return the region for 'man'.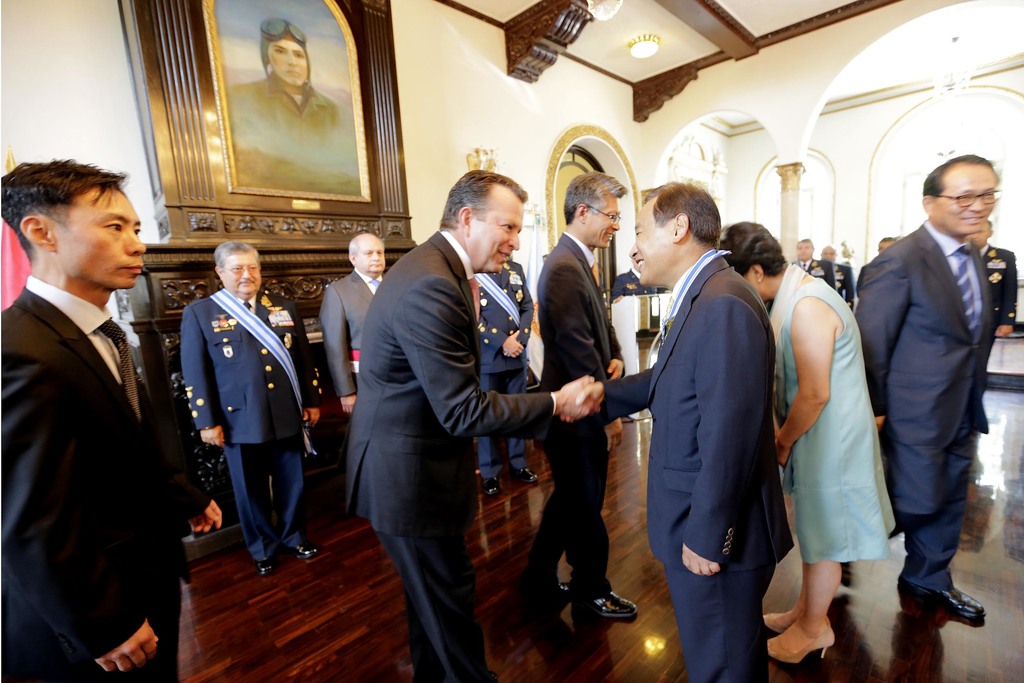
select_region(181, 238, 323, 580).
